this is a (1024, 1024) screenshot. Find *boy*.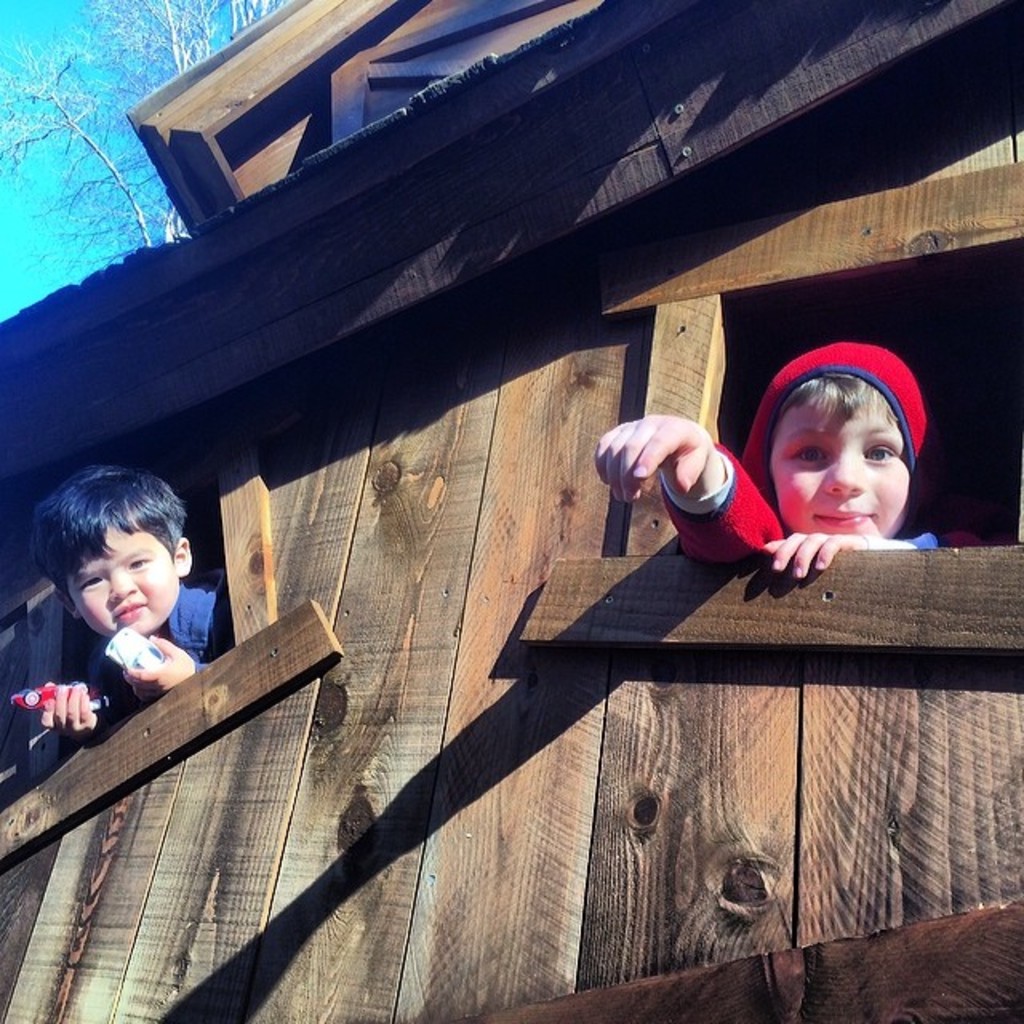
Bounding box: region(589, 342, 995, 584).
